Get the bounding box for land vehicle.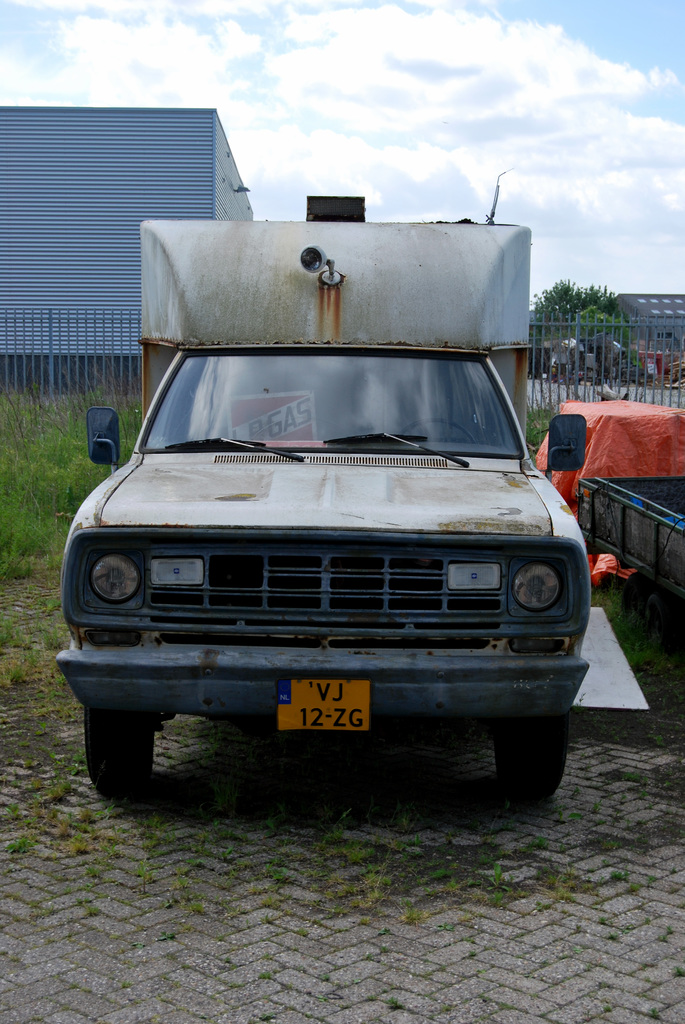
{"left": 54, "top": 198, "right": 596, "bottom": 813}.
